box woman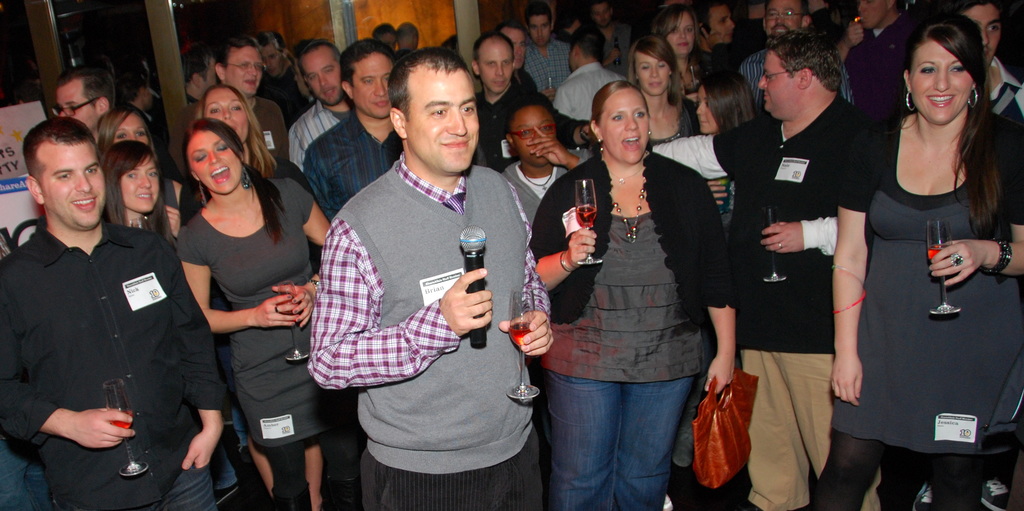
bbox=(530, 80, 740, 510)
